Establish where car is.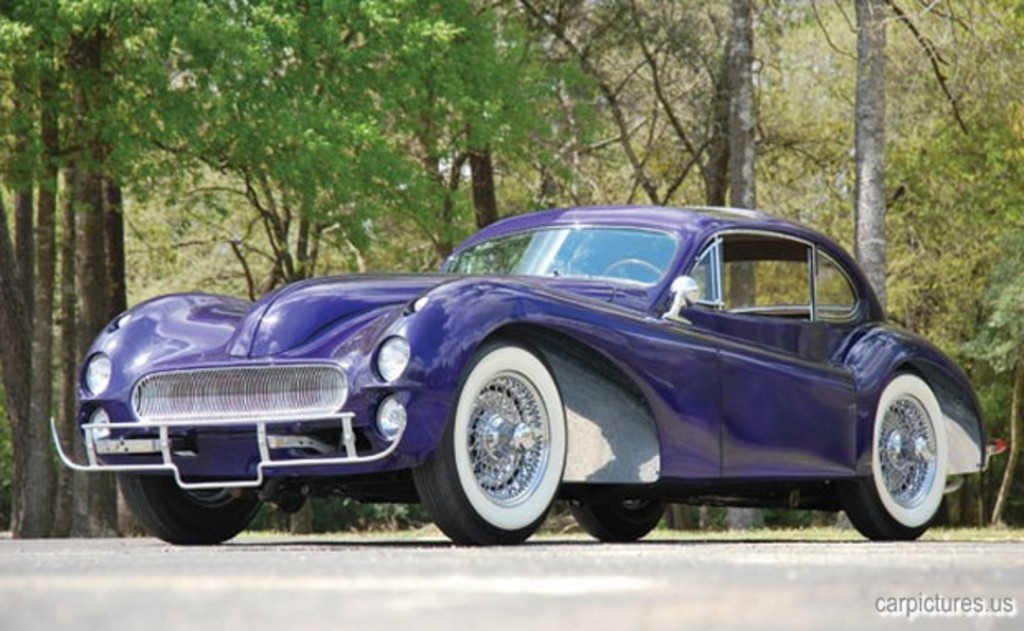
Established at <box>50,205,1006,547</box>.
